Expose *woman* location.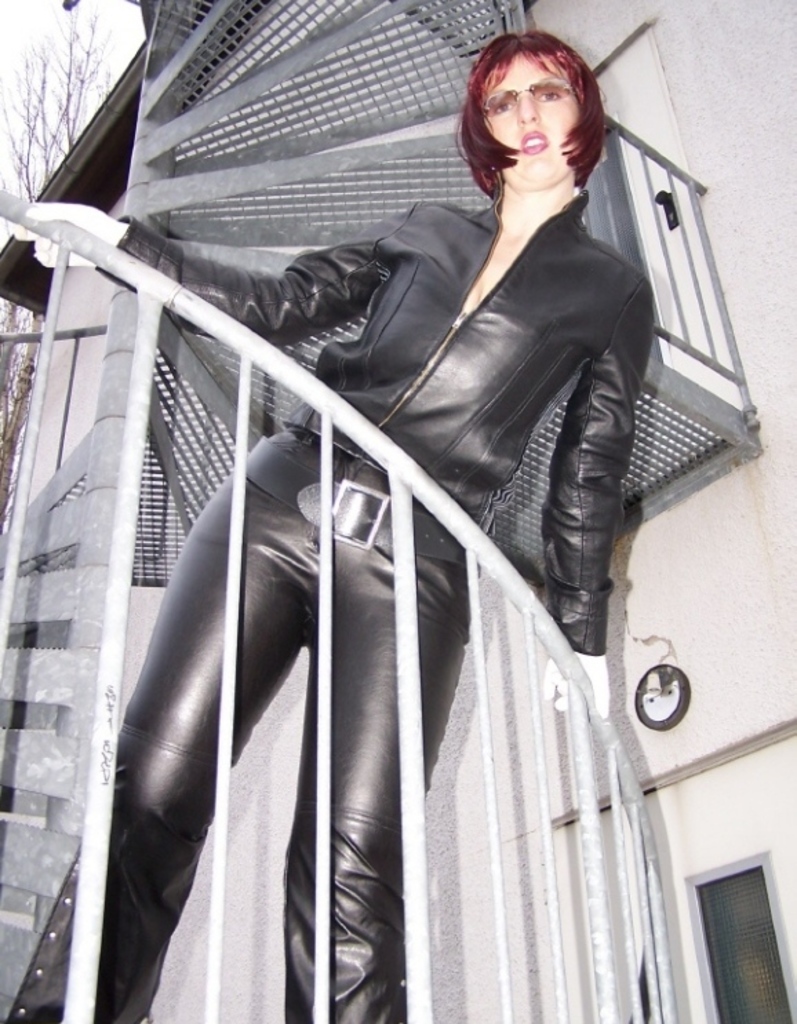
Exposed at x1=103, y1=32, x2=647, y2=1013.
